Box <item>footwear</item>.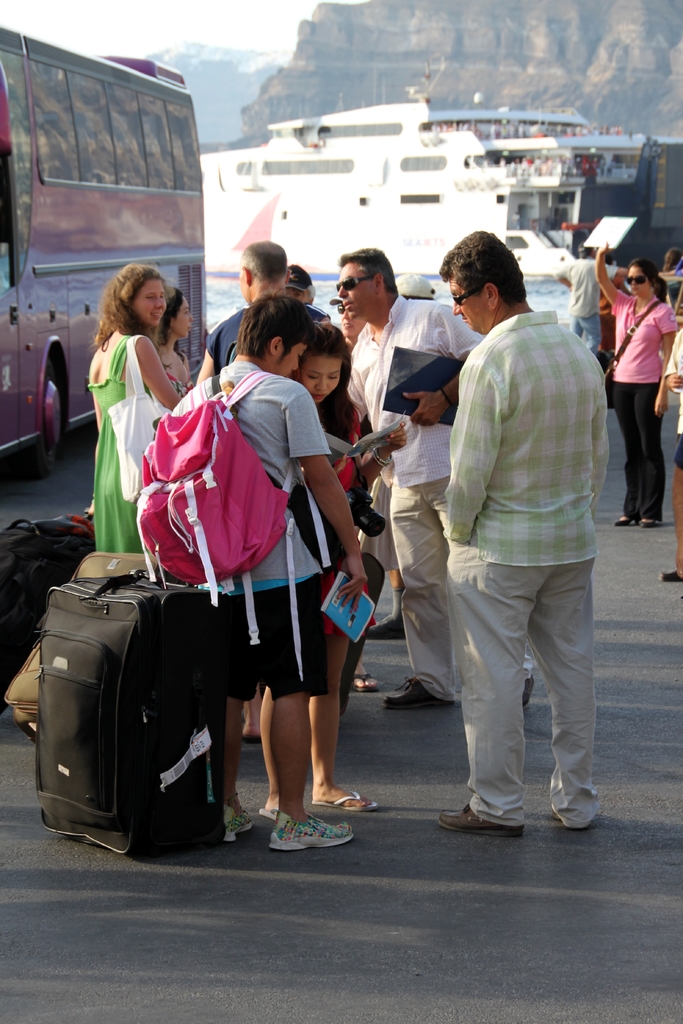
crop(639, 522, 654, 532).
